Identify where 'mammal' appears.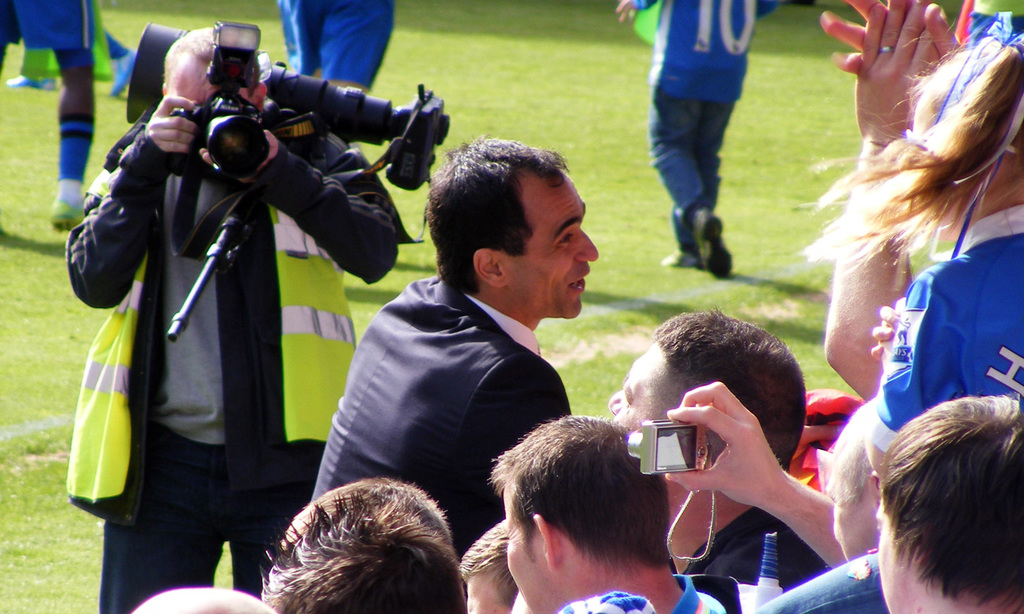
Appears at 852:5:1023:463.
